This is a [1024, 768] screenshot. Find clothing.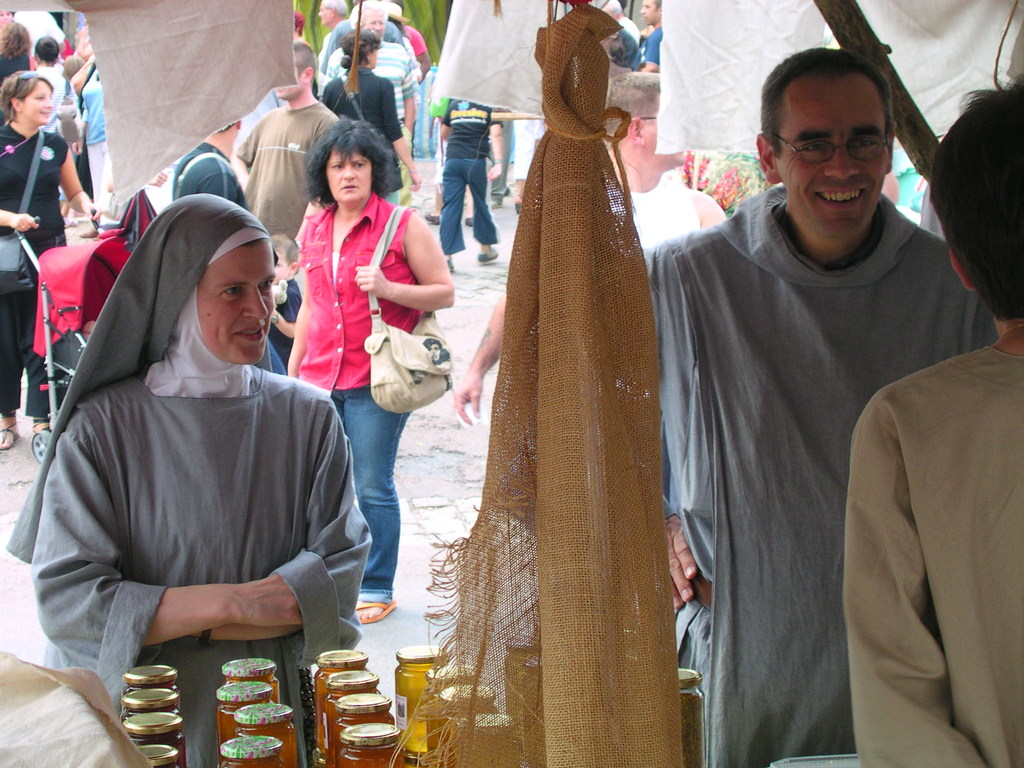
Bounding box: (left=637, top=180, right=996, bottom=767).
